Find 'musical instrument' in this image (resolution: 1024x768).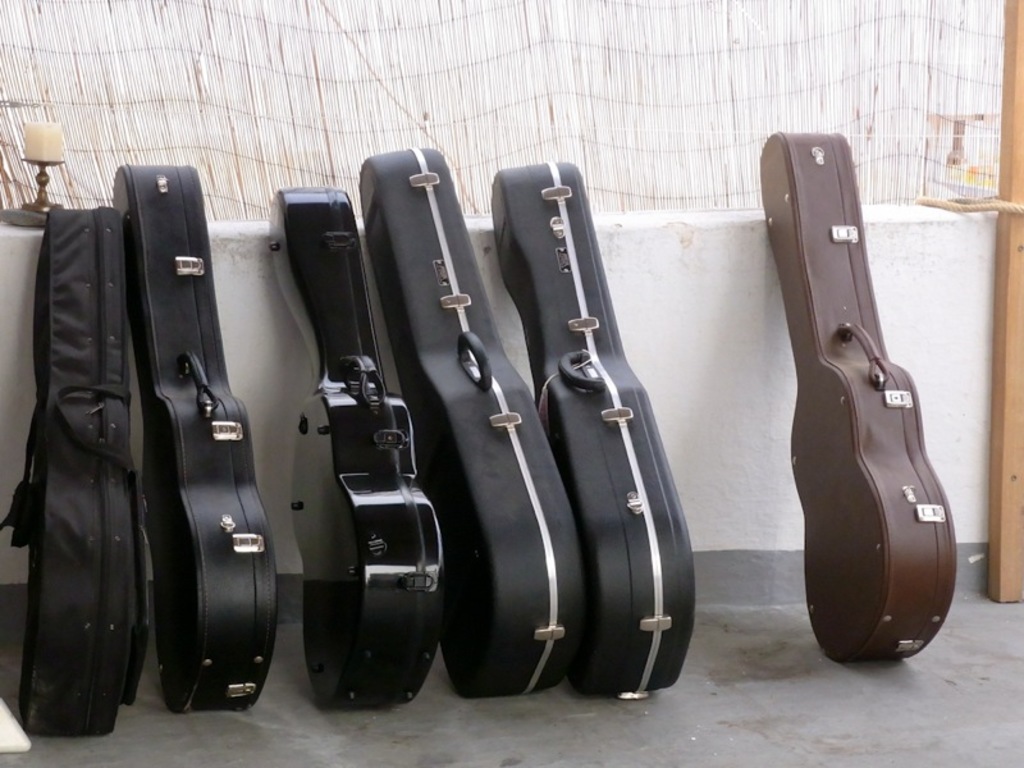
[753, 145, 978, 666].
